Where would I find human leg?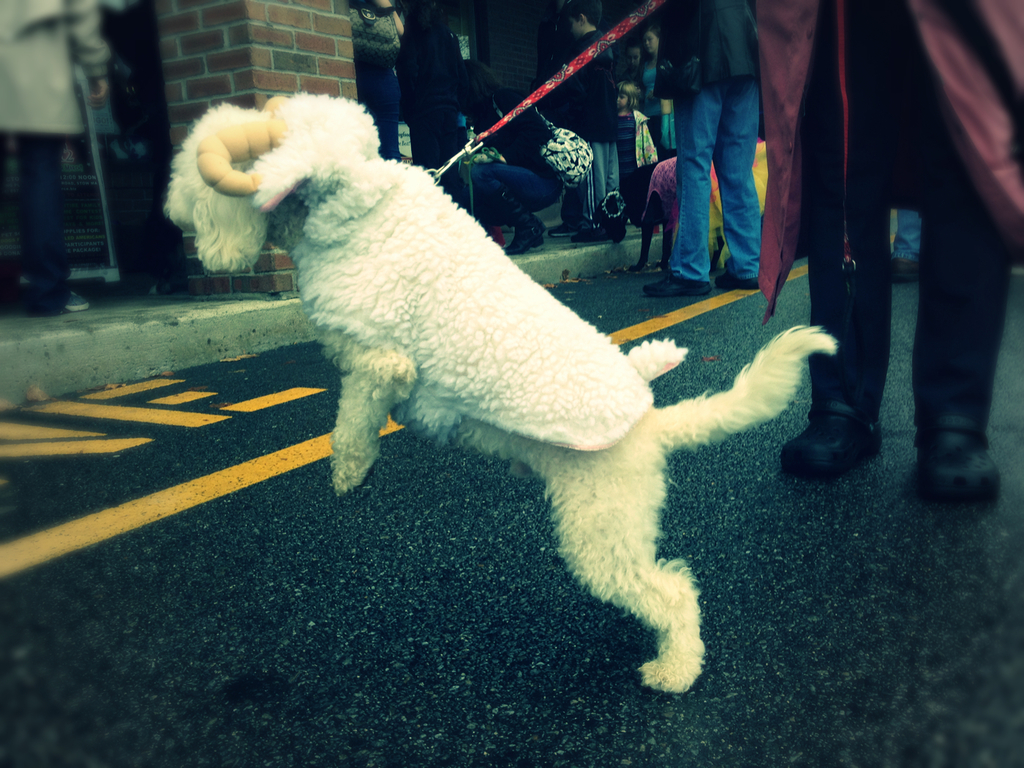
At crop(912, 0, 1014, 508).
